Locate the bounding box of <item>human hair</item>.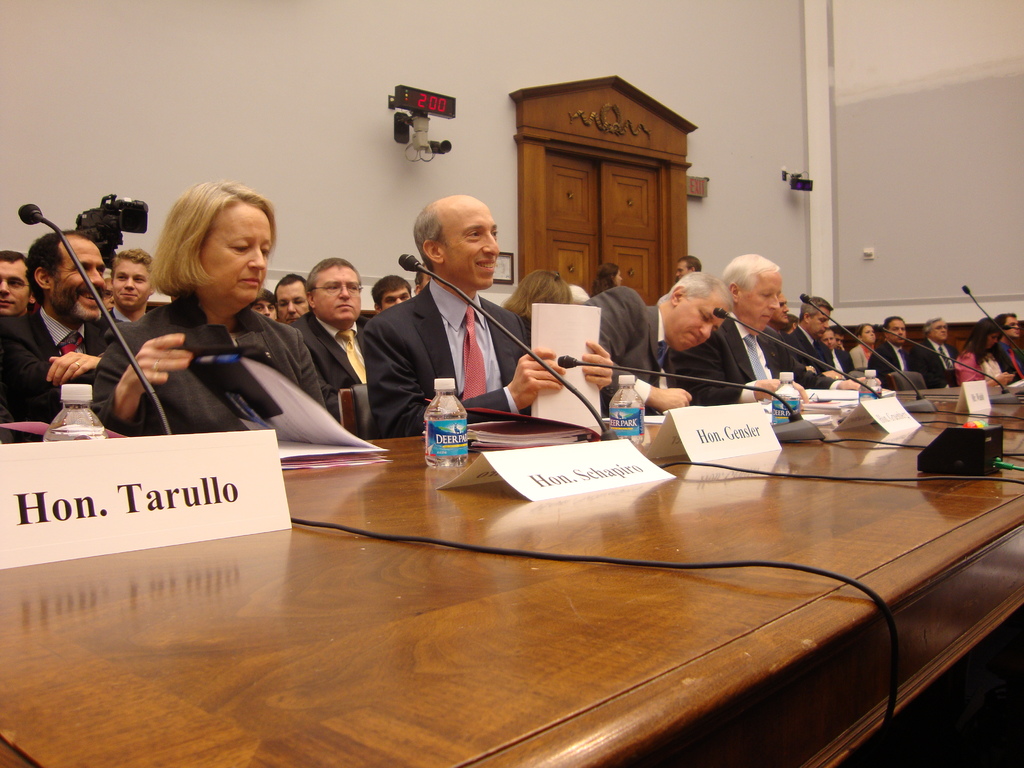
Bounding box: <bbox>589, 262, 619, 293</bbox>.
